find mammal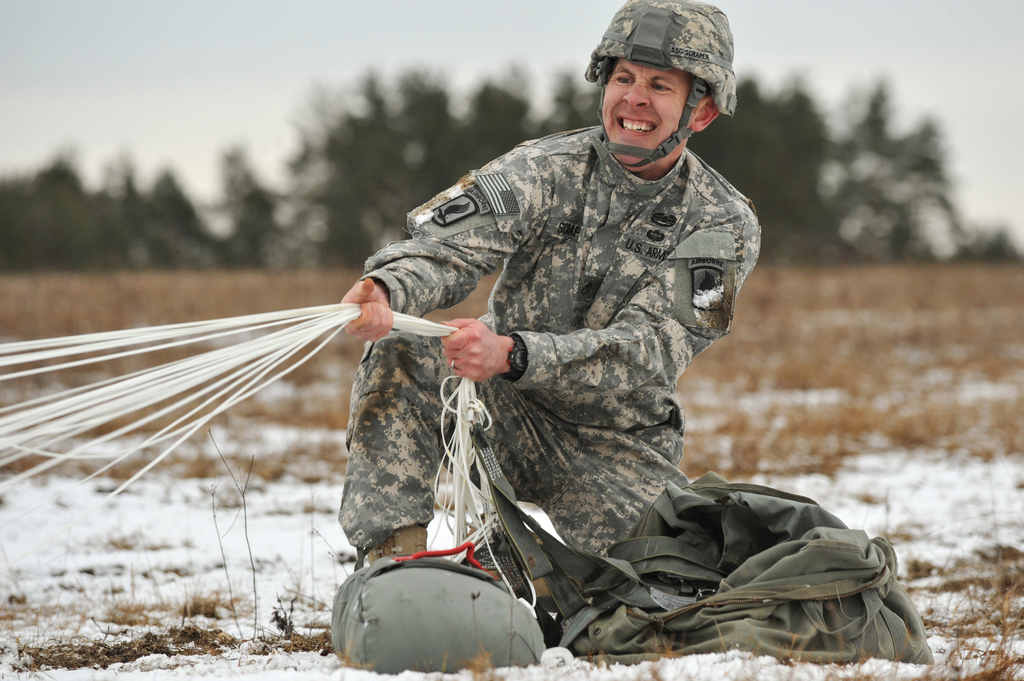
locate(314, 98, 828, 637)
